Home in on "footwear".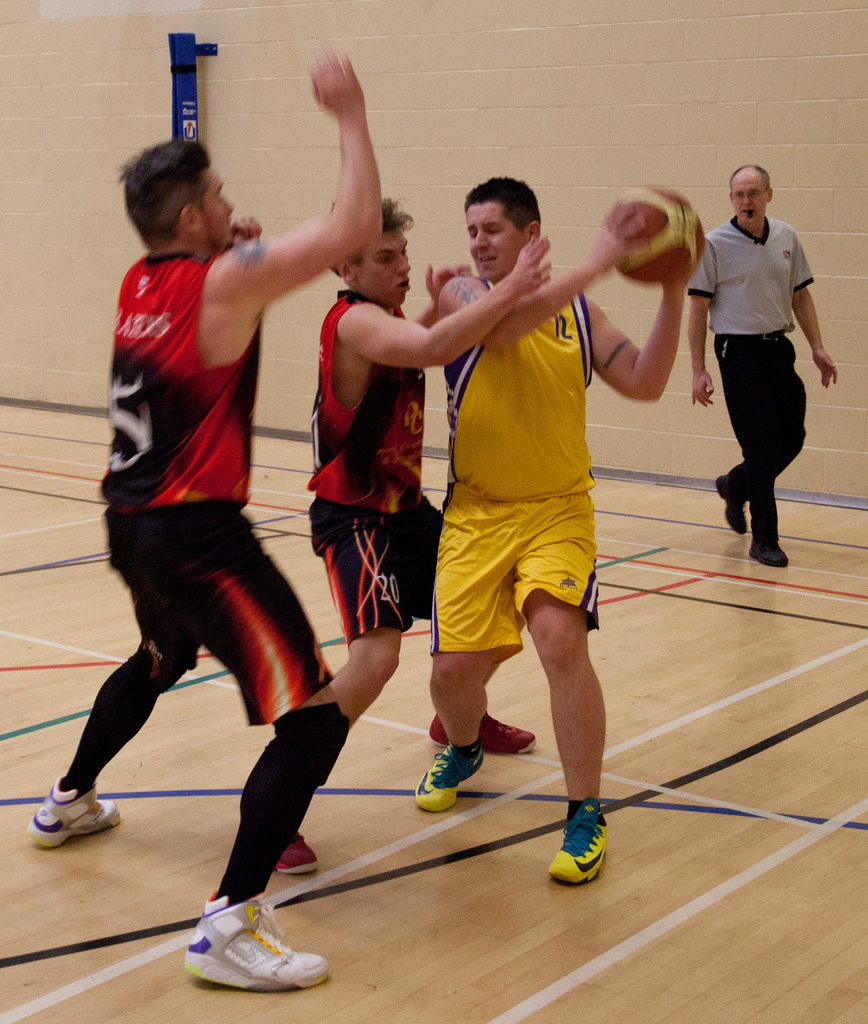
Homed in at (x1=430, y1=711, x2=545, y2=756).
